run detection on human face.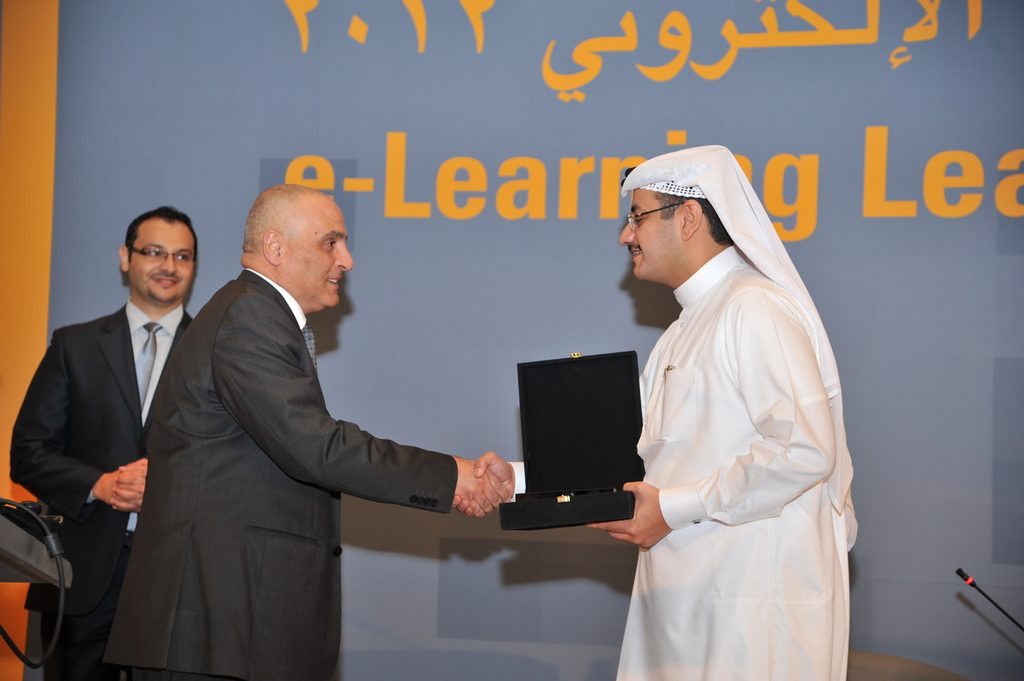
Result: <region>128, 223, 194, 298</region>.
